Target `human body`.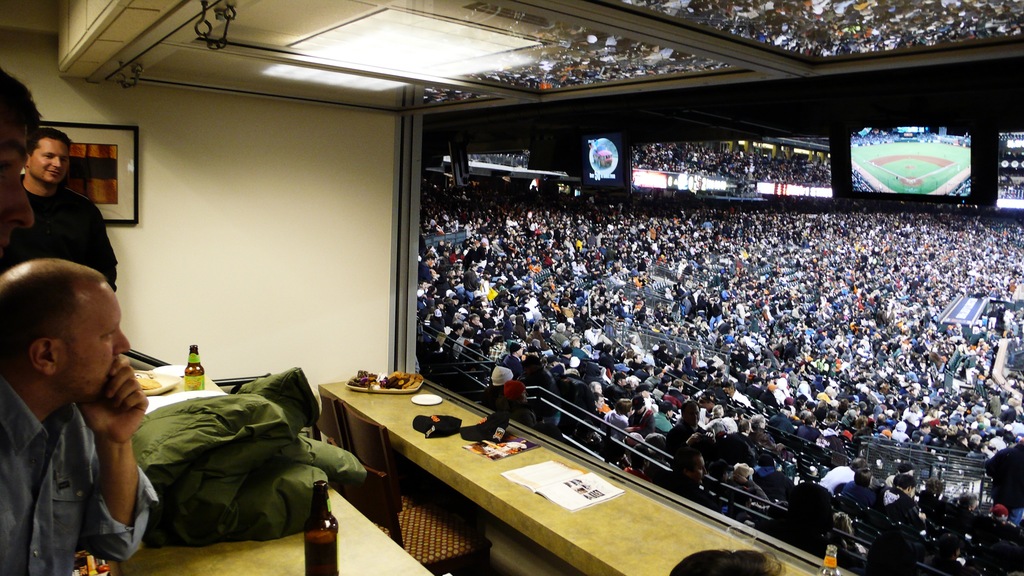
Target region: {"left": 604, "top": 204, "right": 623, "bottom": 212}.
